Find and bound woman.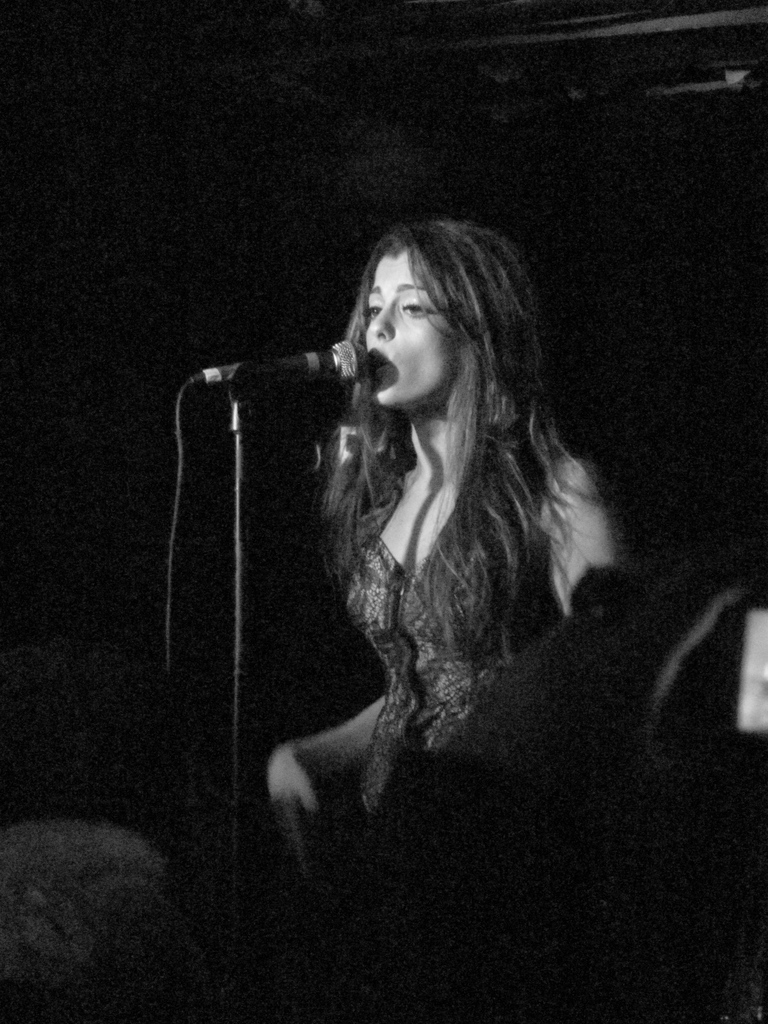
Bound: <bbox>249, 202, 650, 932</bbox>.
